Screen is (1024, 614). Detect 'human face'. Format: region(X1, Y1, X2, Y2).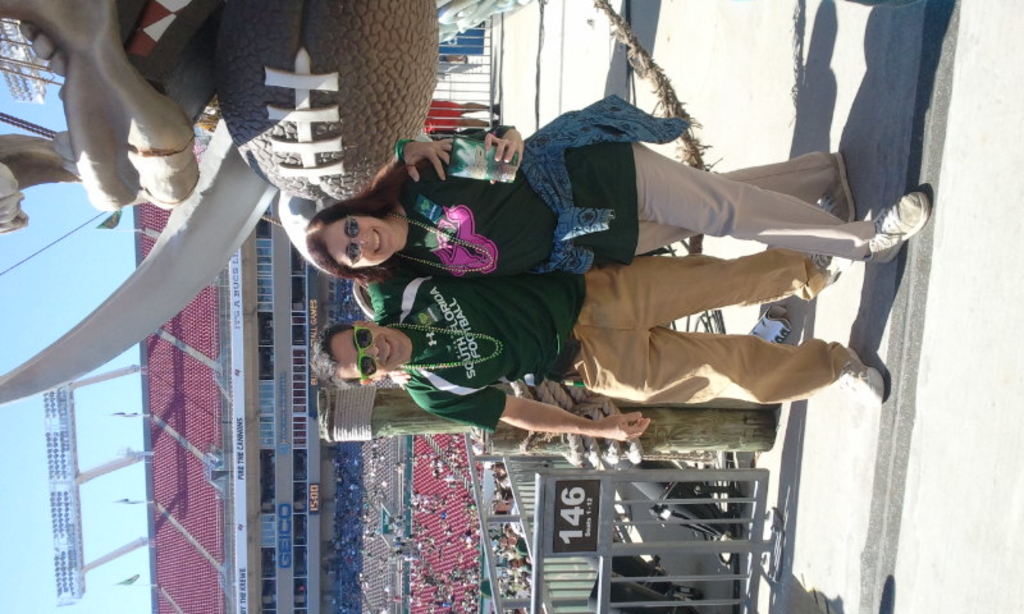
region(332, 321, 406, 374).
